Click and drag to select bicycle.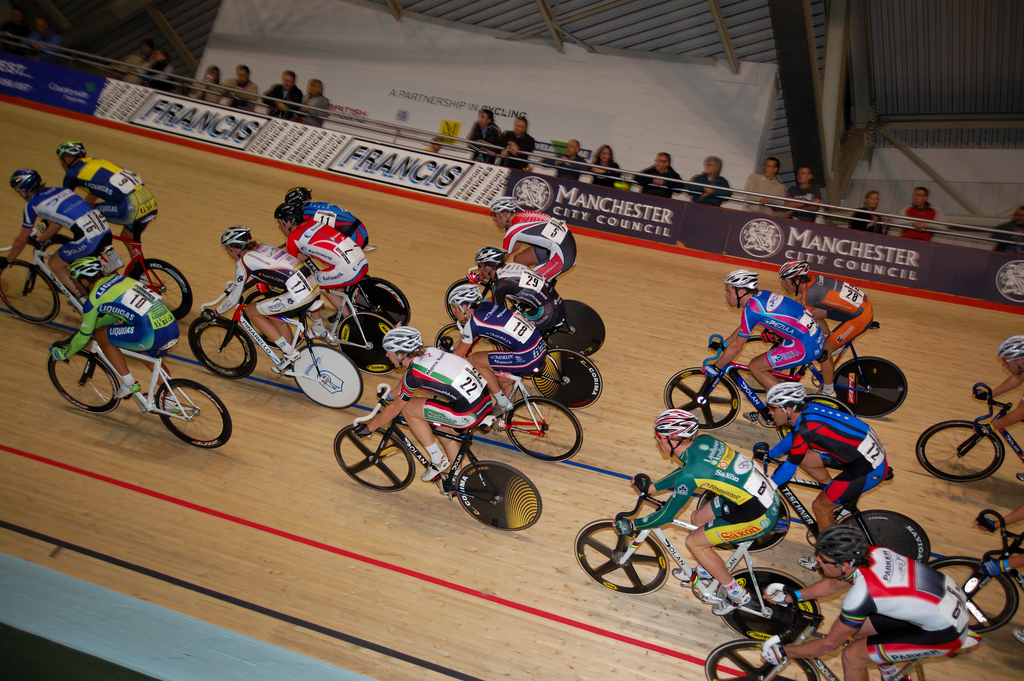
Selection: rect(408, 364, 588, 466).
